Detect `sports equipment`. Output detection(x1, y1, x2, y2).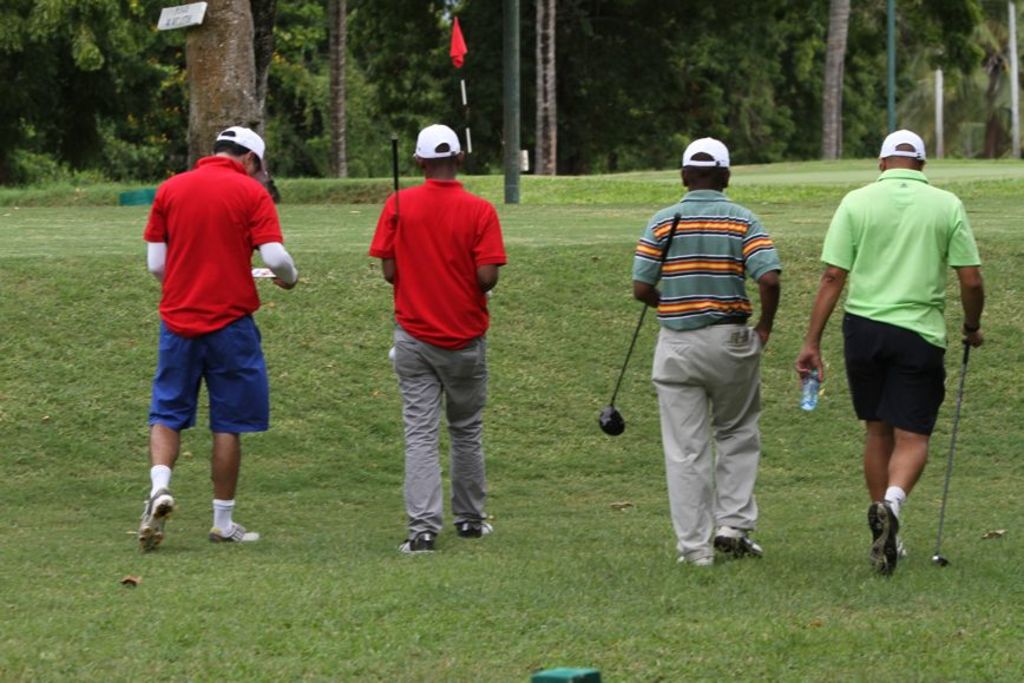
detection(398, 527, 444, 557).
